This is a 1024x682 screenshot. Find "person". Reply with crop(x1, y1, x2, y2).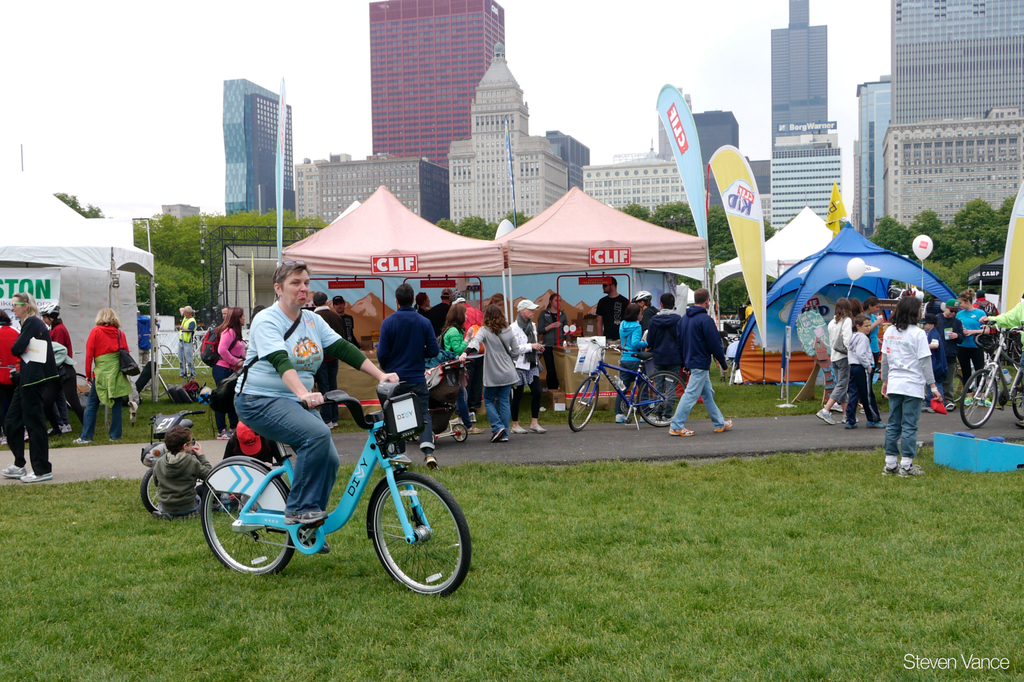
crop(222, 420, 292, 473).
